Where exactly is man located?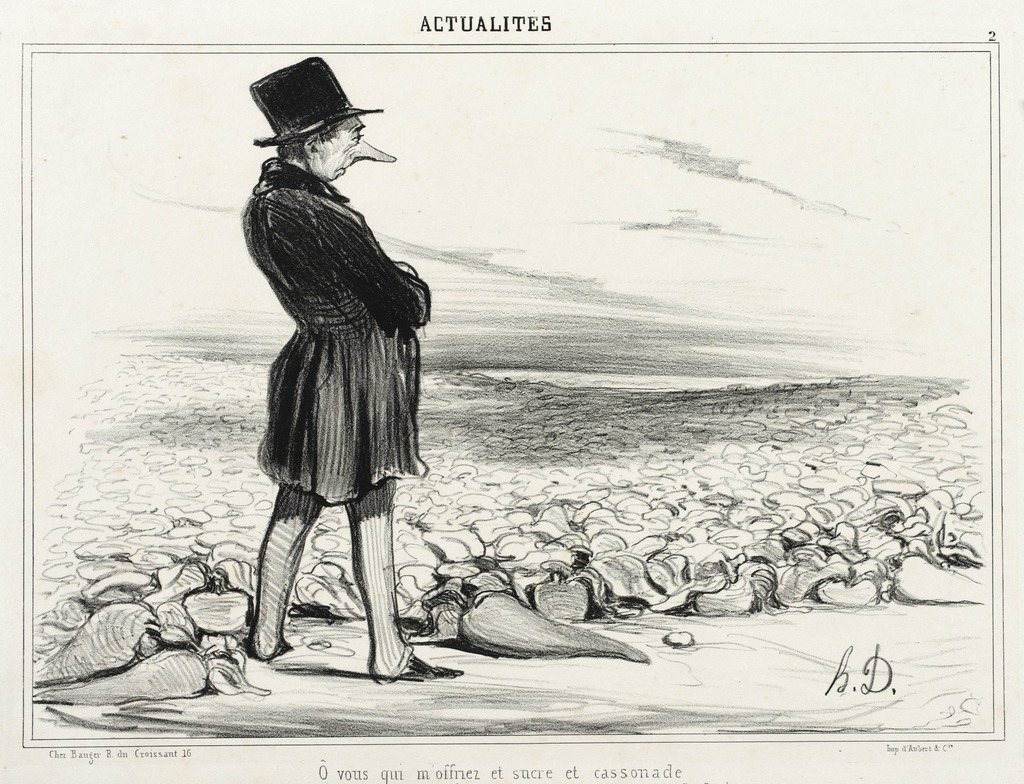
Its bounding box is 237, 83, 465, 703.
